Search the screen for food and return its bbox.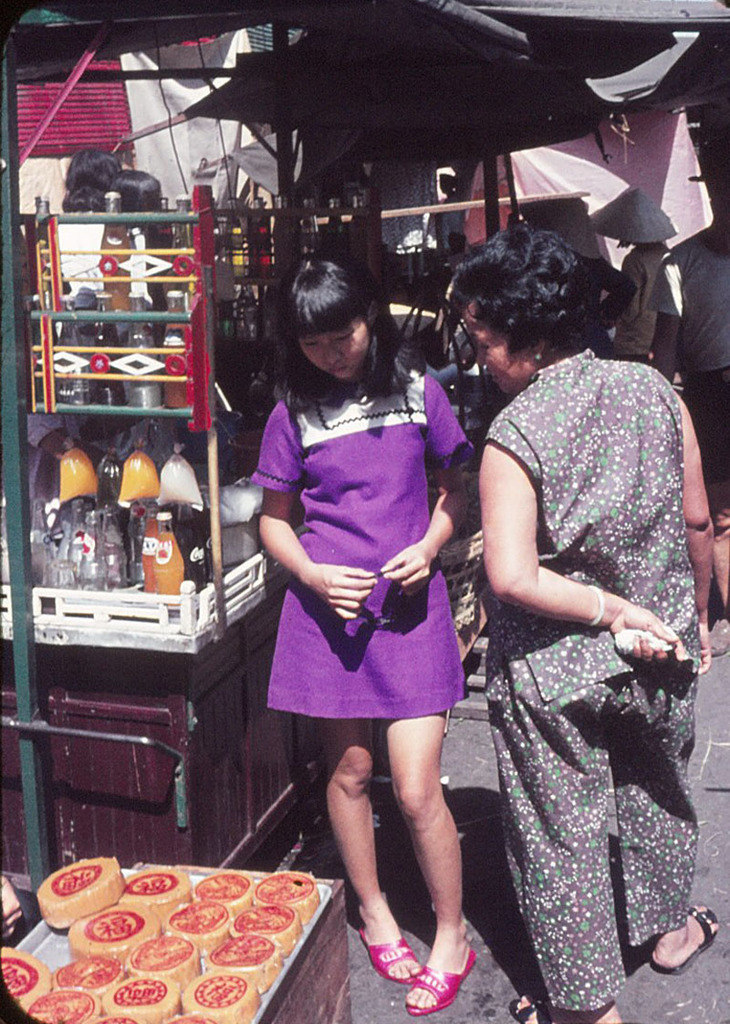
Found: x1=188, y1=870, x2=255, y2=916.
